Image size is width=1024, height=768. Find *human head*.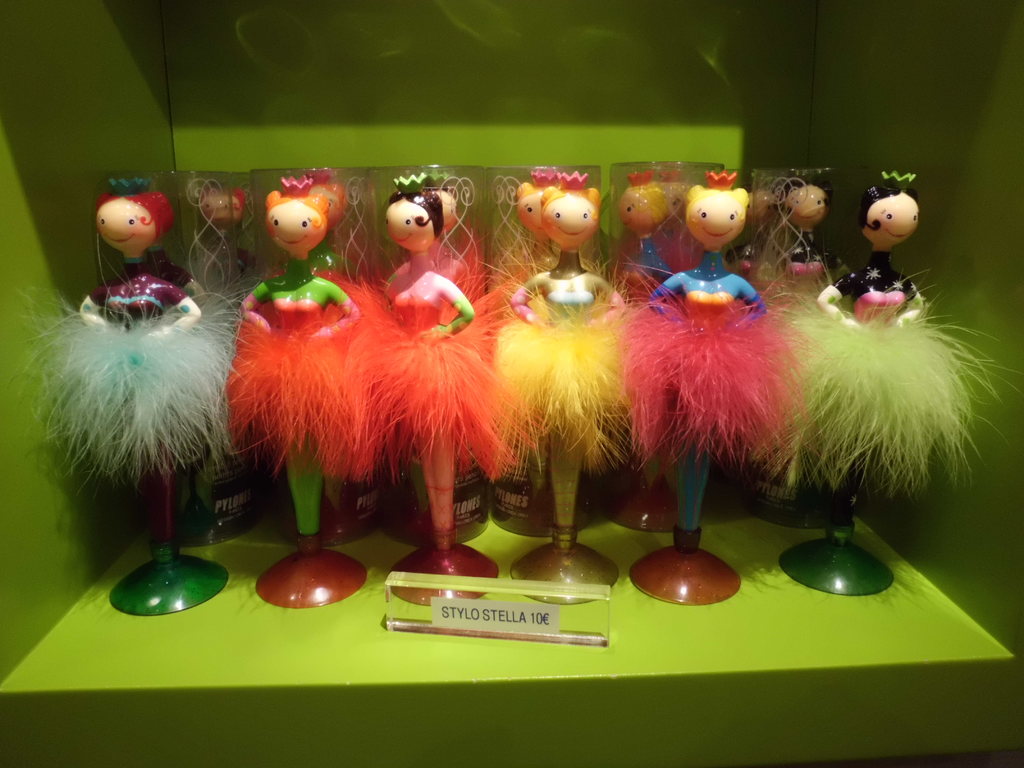
box=[858, 171, 926, 249].
